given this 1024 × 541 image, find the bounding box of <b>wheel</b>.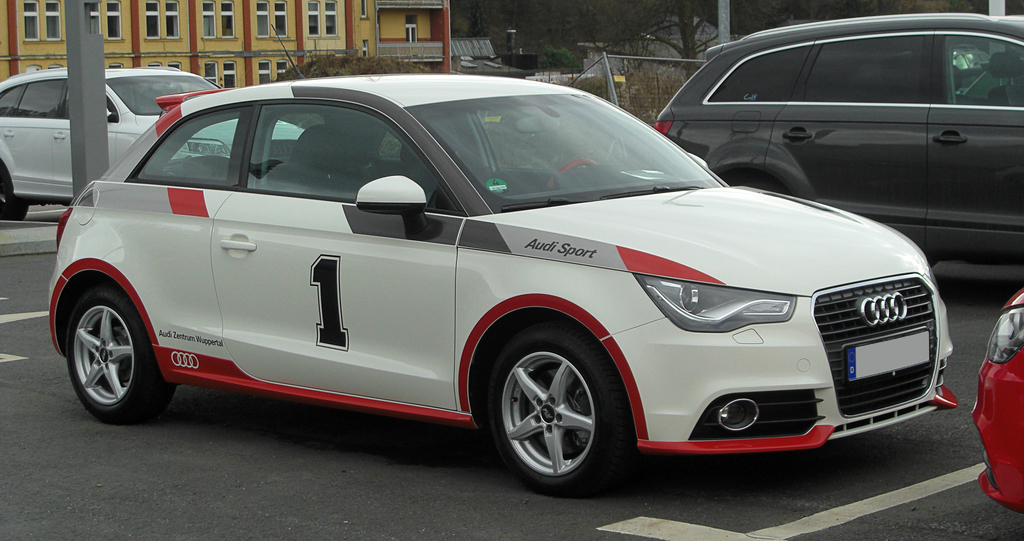
[x1=723, y1=170, x2=781, y2=197].
